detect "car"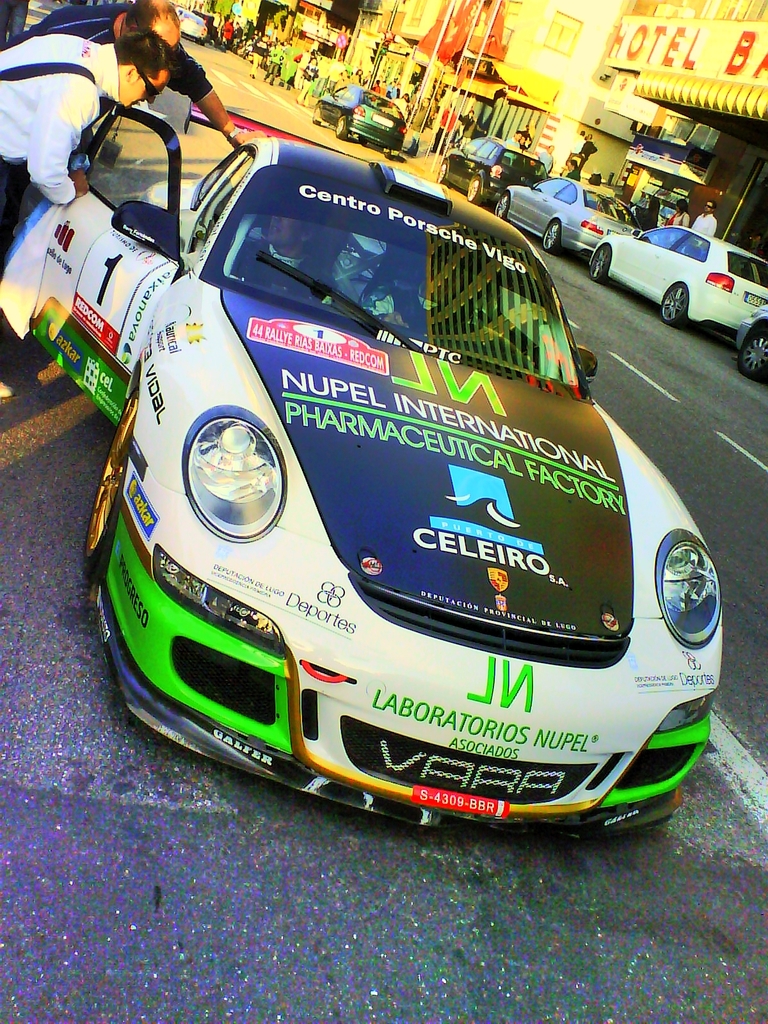
select_region(441, 134, 553, 204)
